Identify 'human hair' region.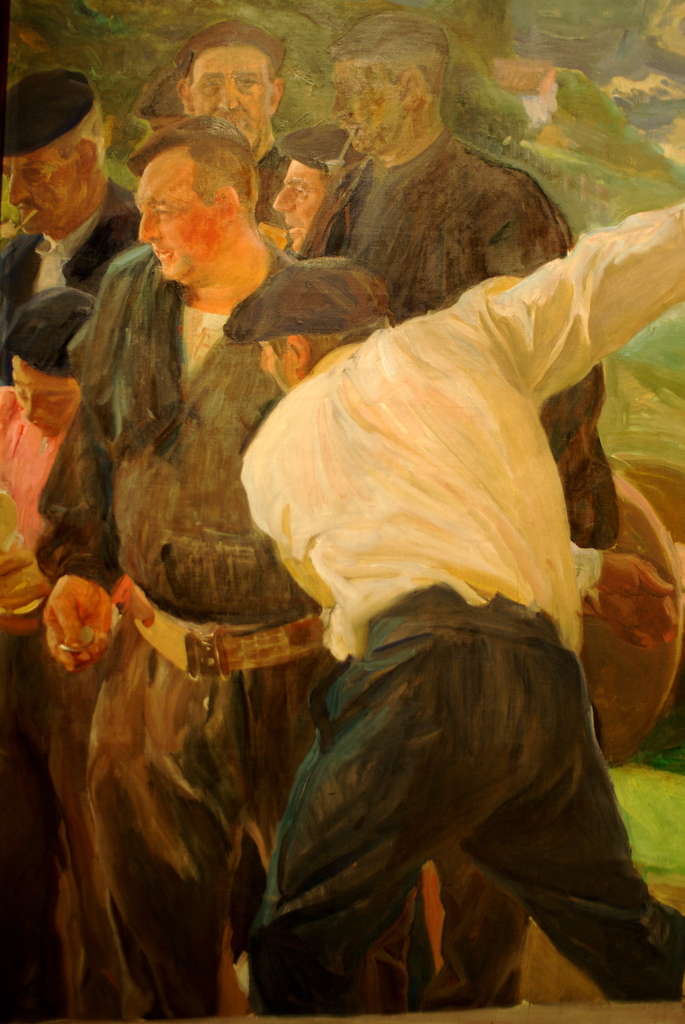
Region: Rect(52, 104, 107, 169).
